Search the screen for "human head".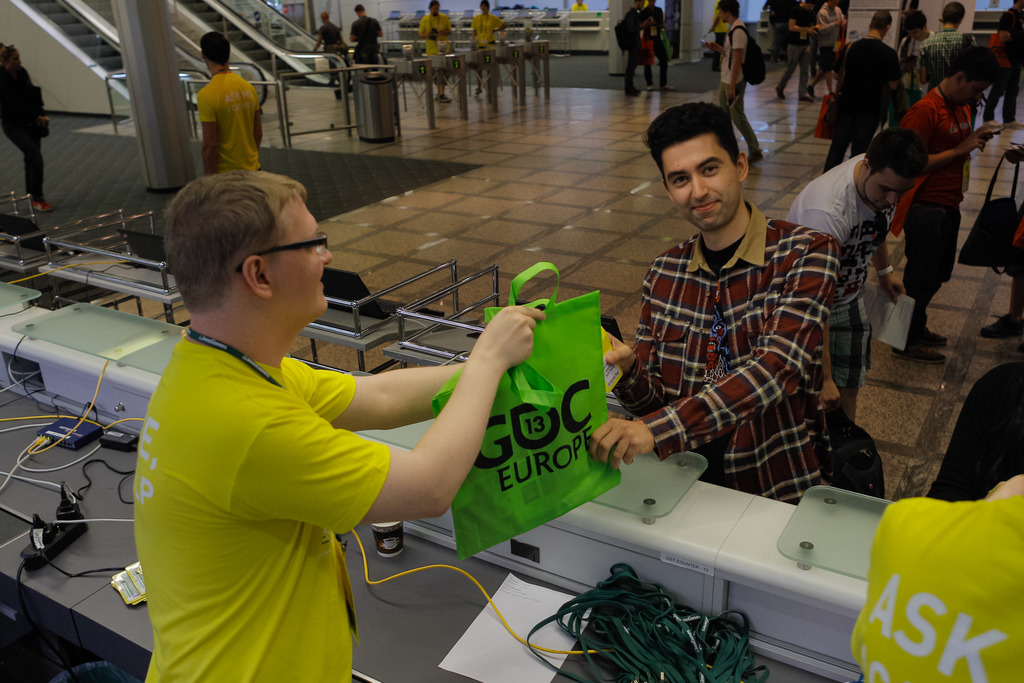
Found at detection(802, 0, 813, 12).
